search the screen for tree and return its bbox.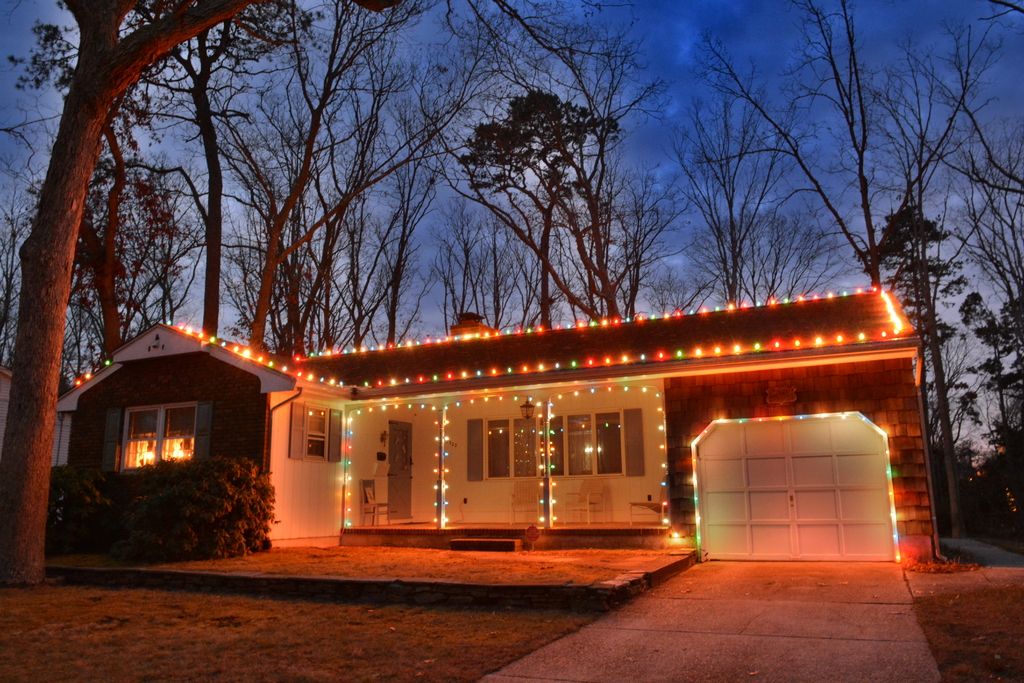
Found: [968,289,1023,516].
